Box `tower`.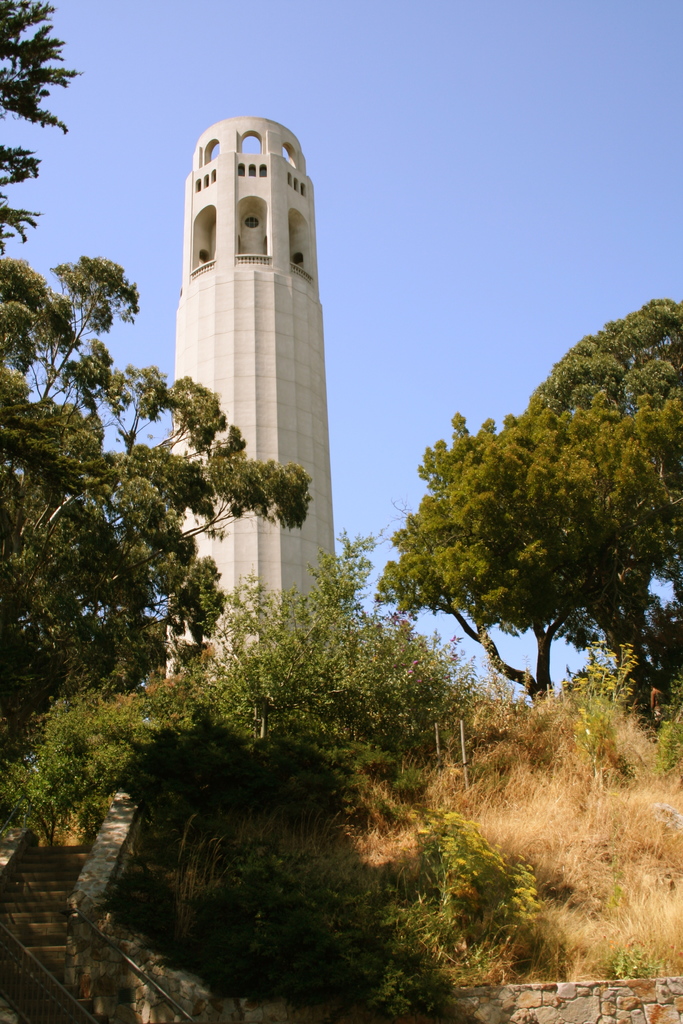
bbox=(161, 86, 343, 587).
